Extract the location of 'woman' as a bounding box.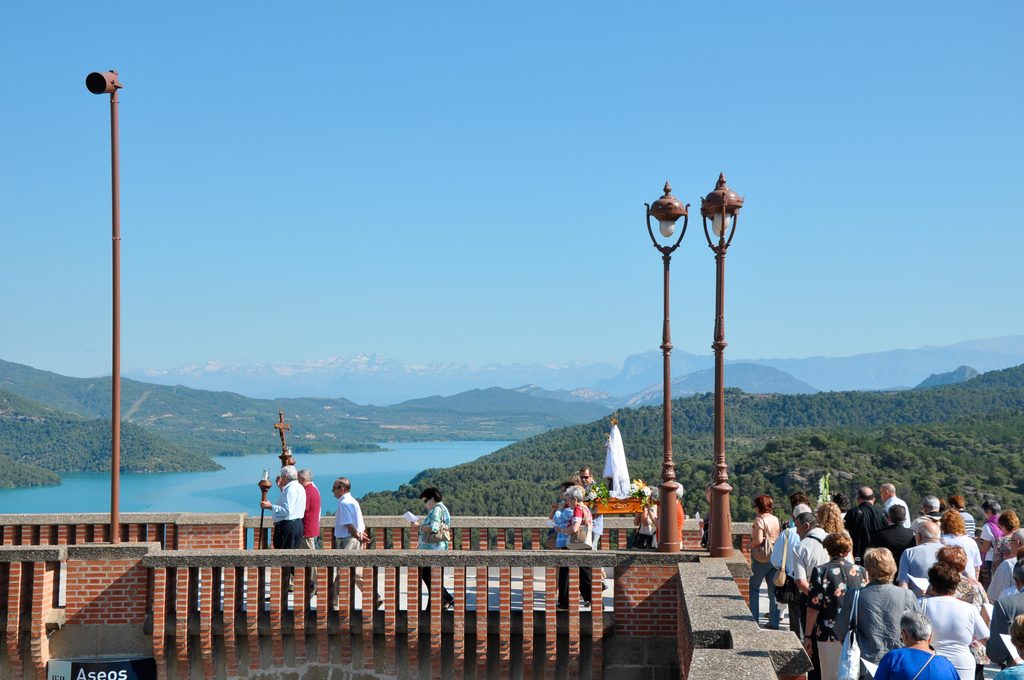
[left=938, top=510, right=981, bottom=584].
